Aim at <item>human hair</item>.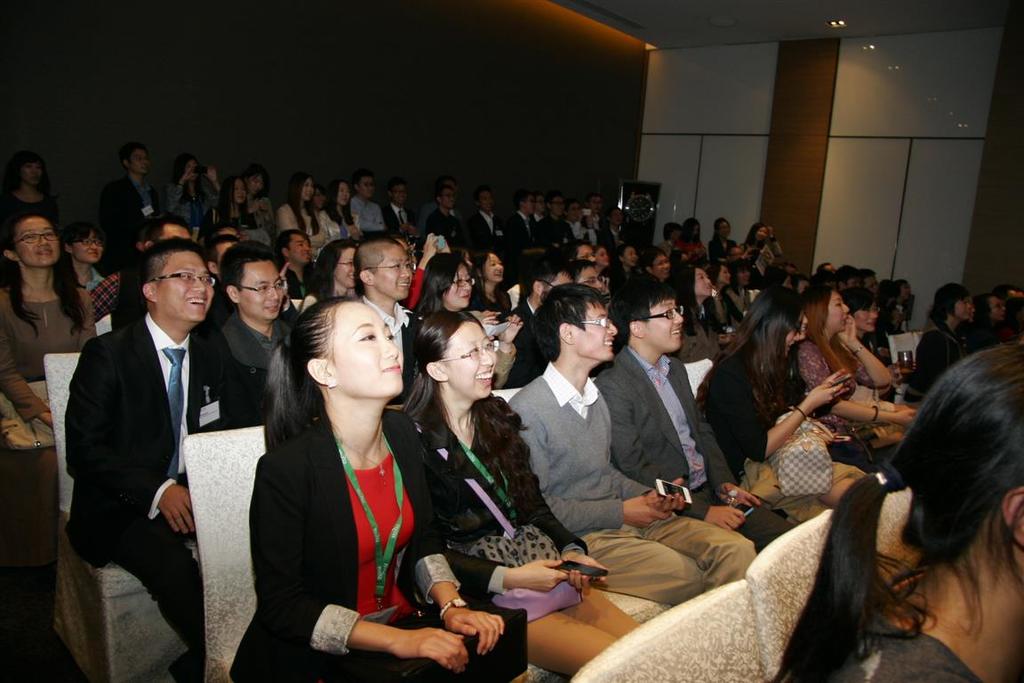
Aimed at <bbox>505, 277, 617, 388</bbox>.
